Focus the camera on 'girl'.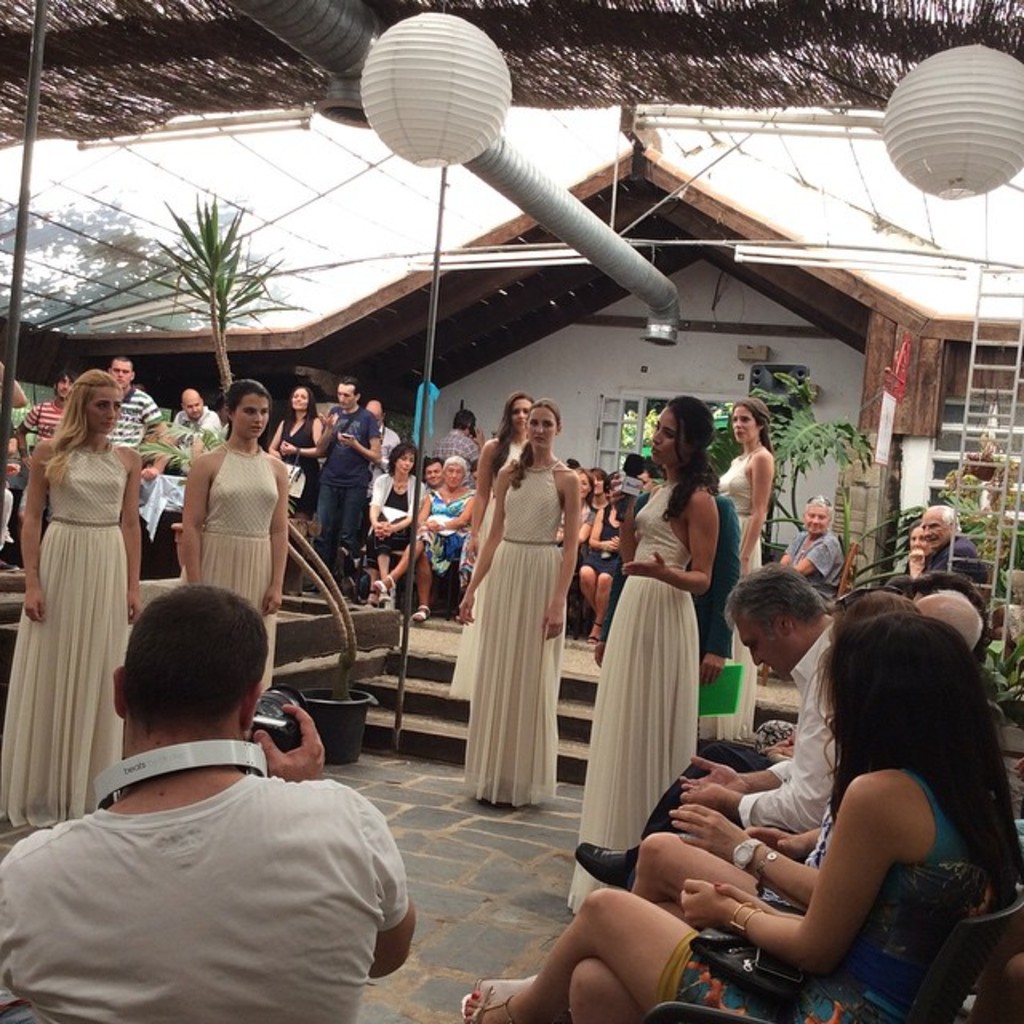
Focus region: [176, 373, 291, 699].
